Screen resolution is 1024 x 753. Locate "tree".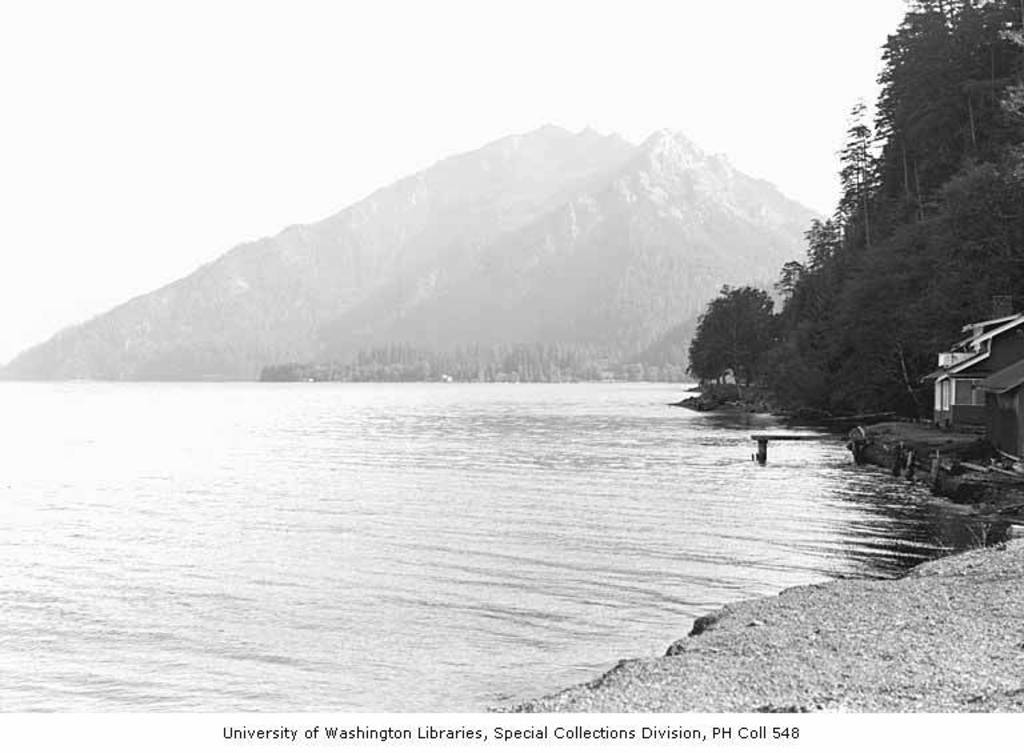
left=879, top=35, right=908, bottom=199.
